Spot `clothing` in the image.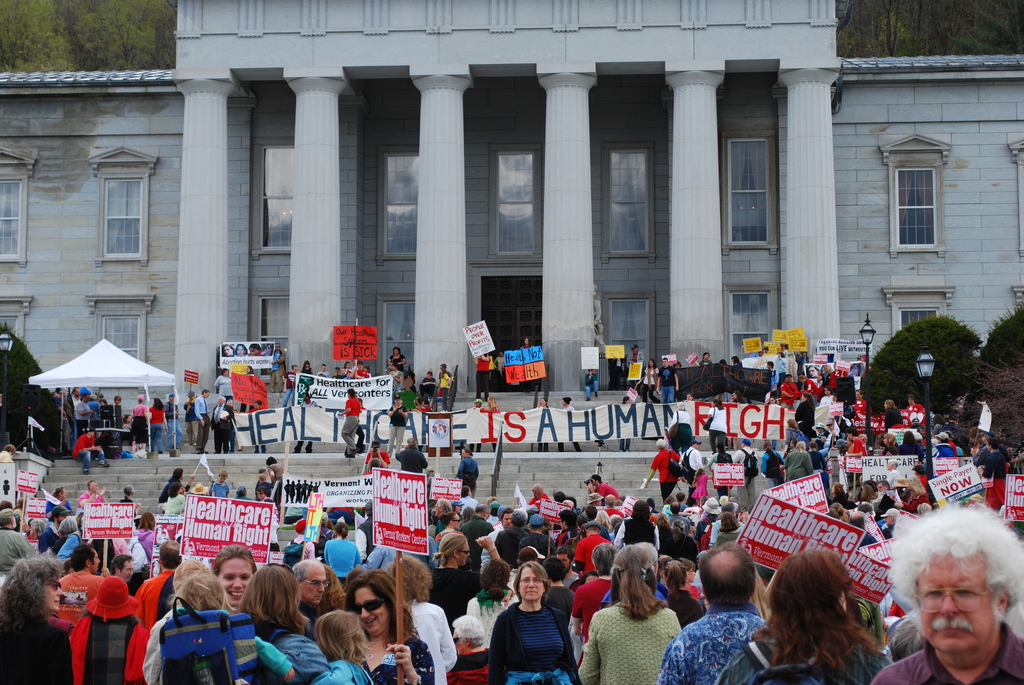
`clothing` found at bbox=[760, 447, 775, 497].
